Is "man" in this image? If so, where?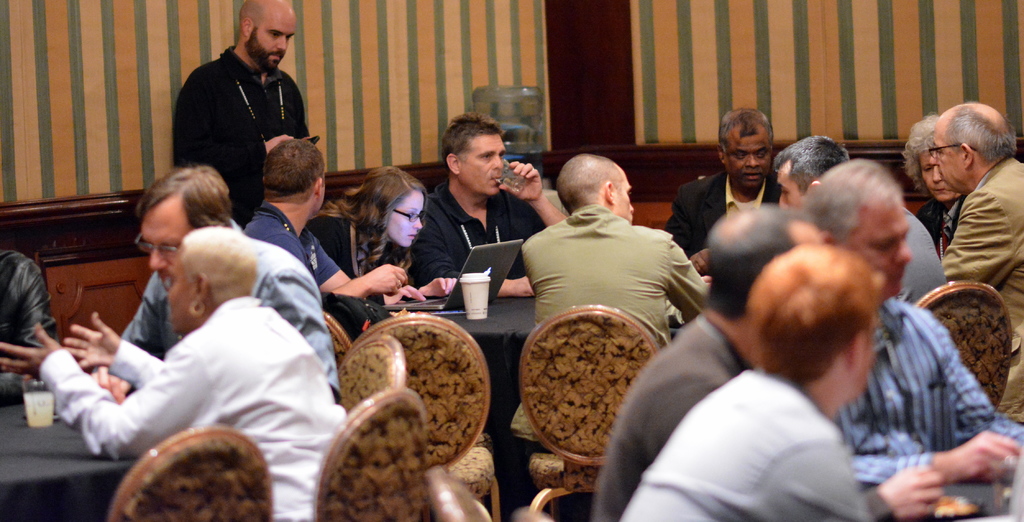
Yes, at 415:111:566:299.
